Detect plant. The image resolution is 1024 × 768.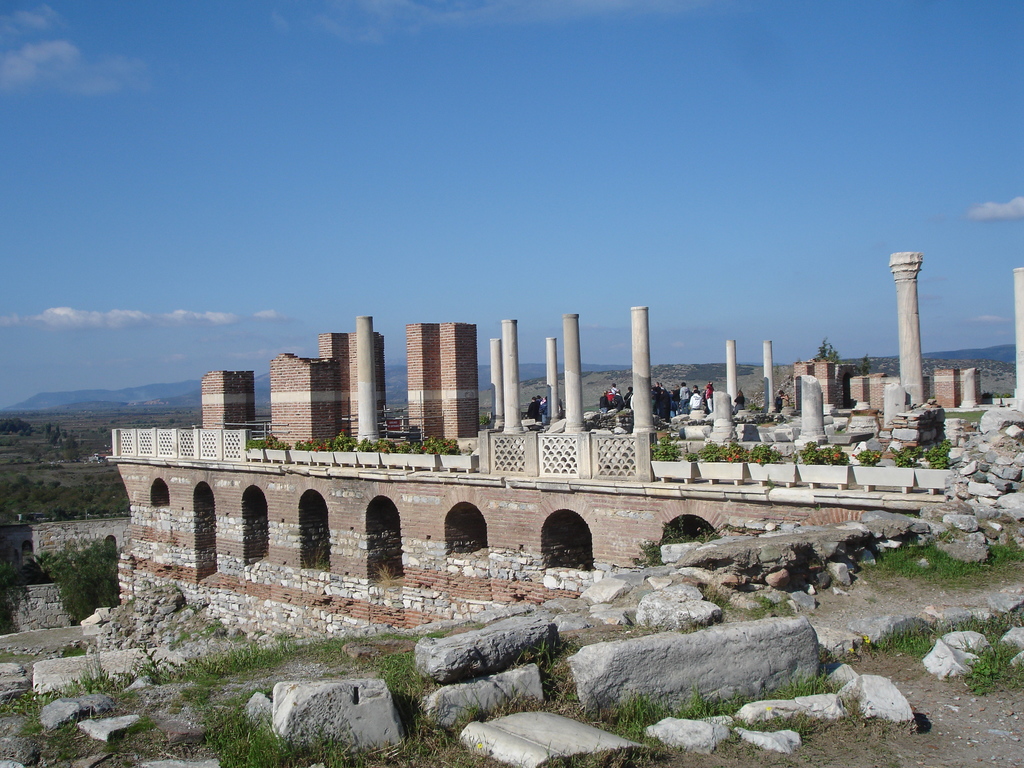
(left=918, top=438, right=954, bottom=471).
